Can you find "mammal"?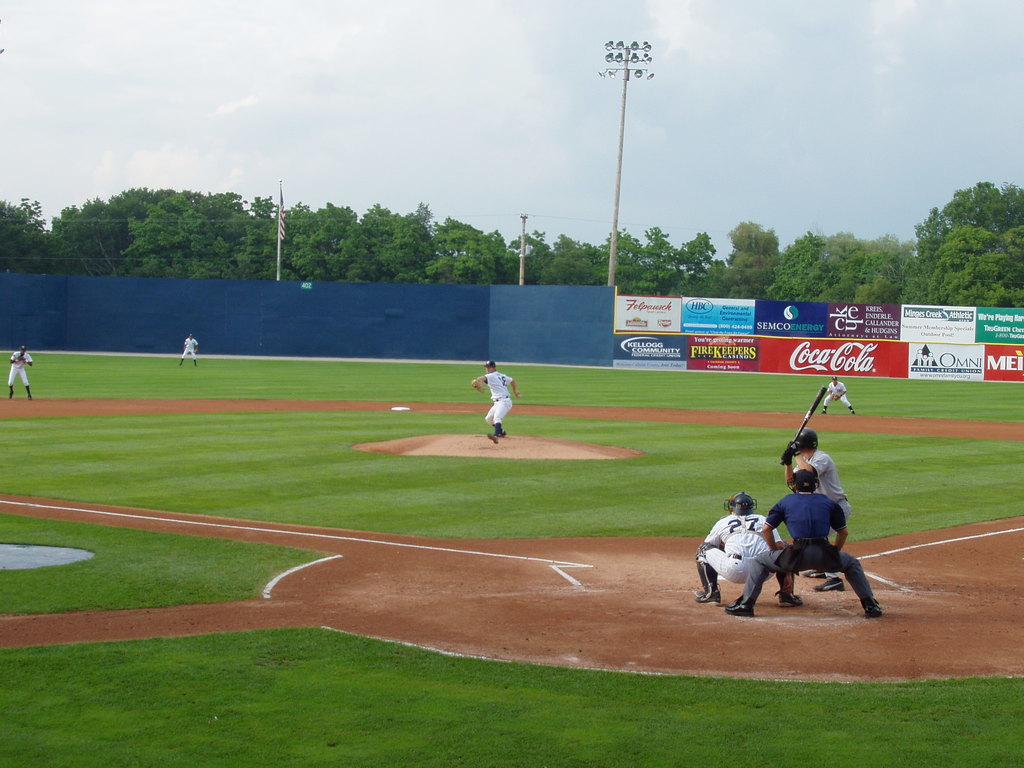
Yes, bounding box: 694, 495, 801, 620.
